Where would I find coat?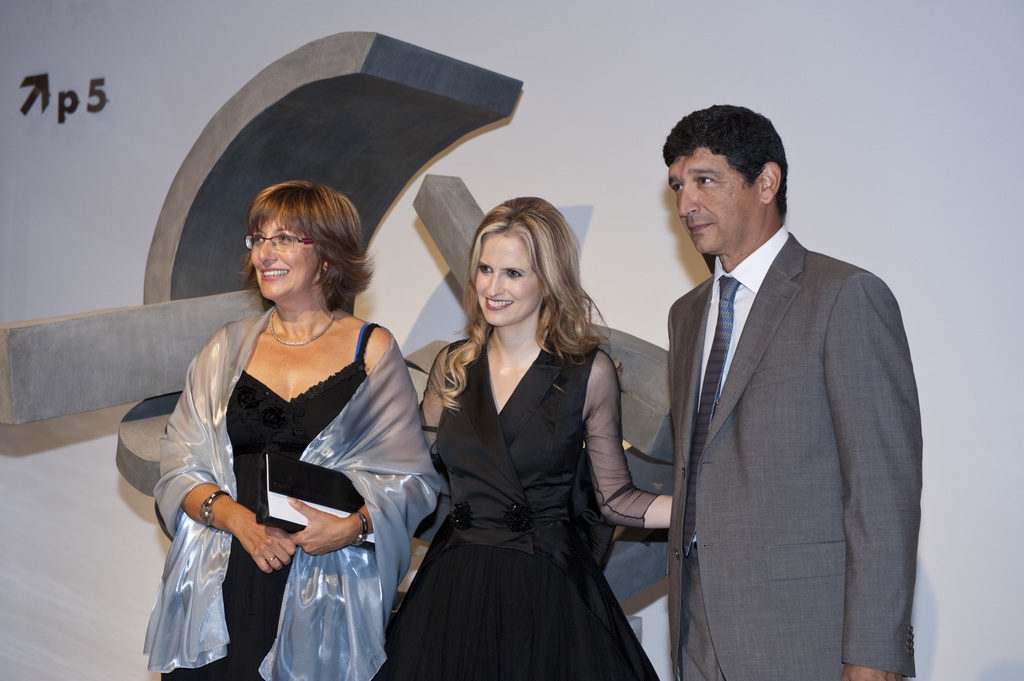
At {"left": 632, "top": 174, "right": 935, "bottom": 665}.
